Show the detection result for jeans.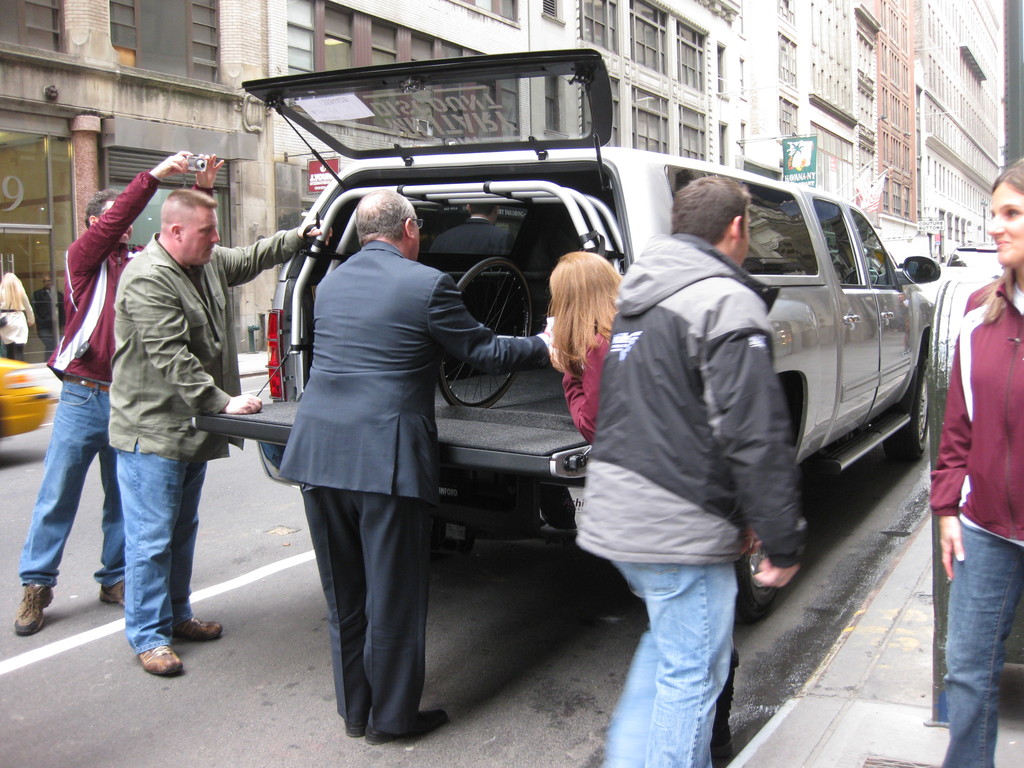
(615, 557, 740, 767).
